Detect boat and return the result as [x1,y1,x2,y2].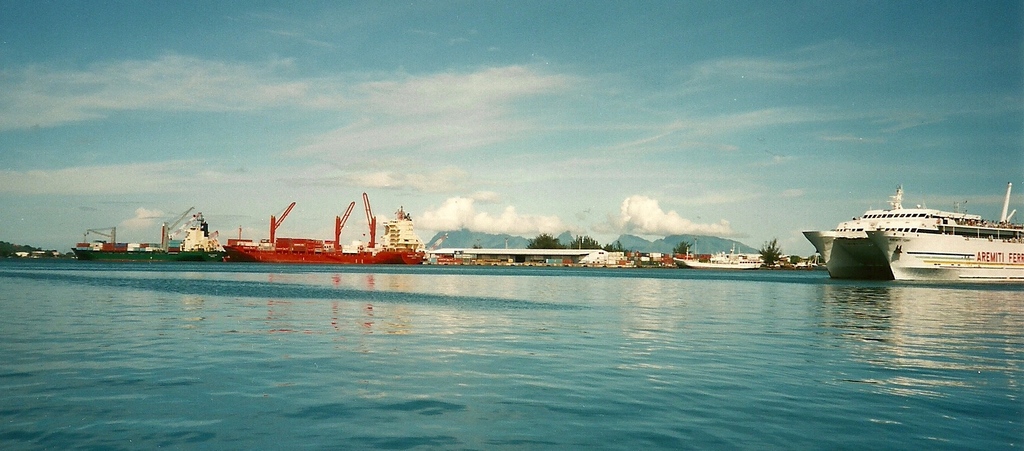
[183,192,456,269].
